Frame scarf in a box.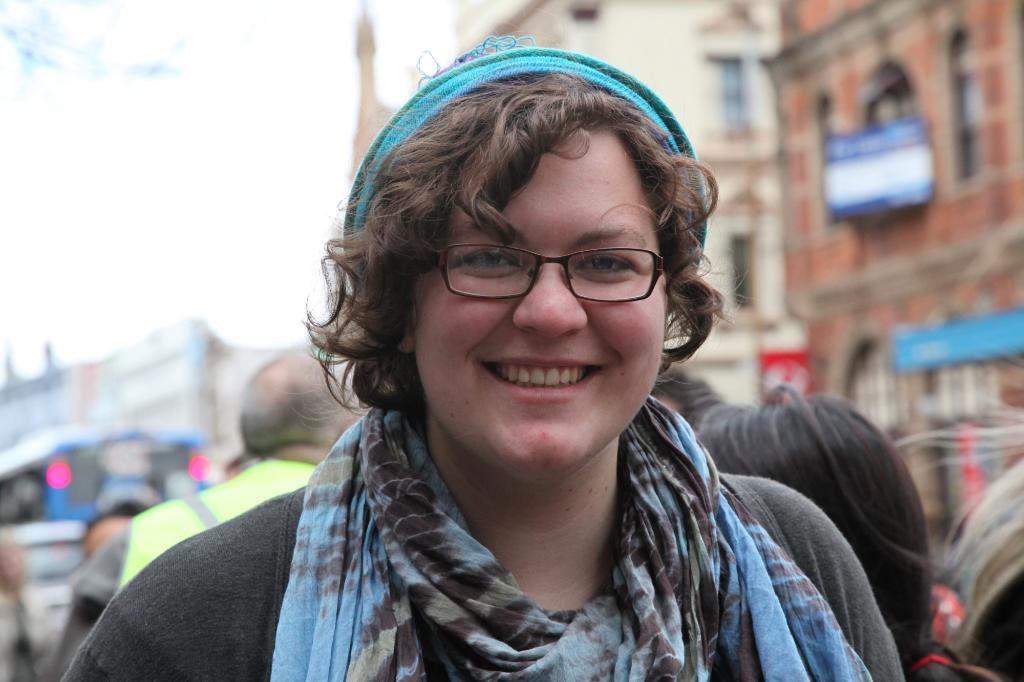
270,395,875,681.
